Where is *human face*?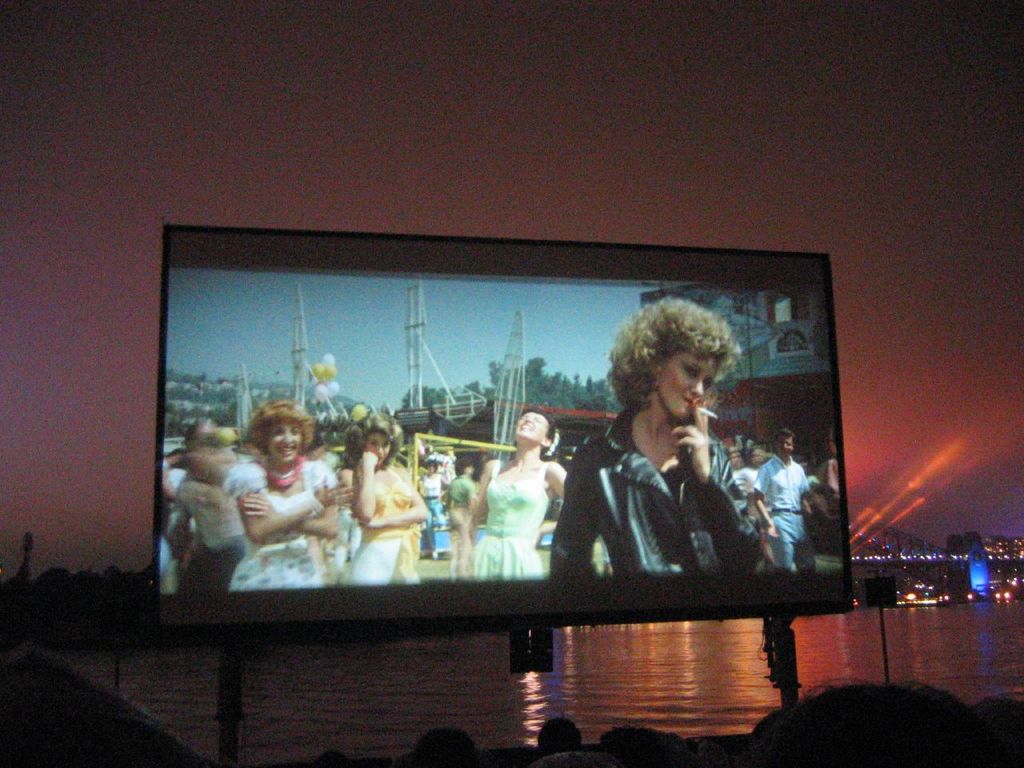
517:411:546:439.
